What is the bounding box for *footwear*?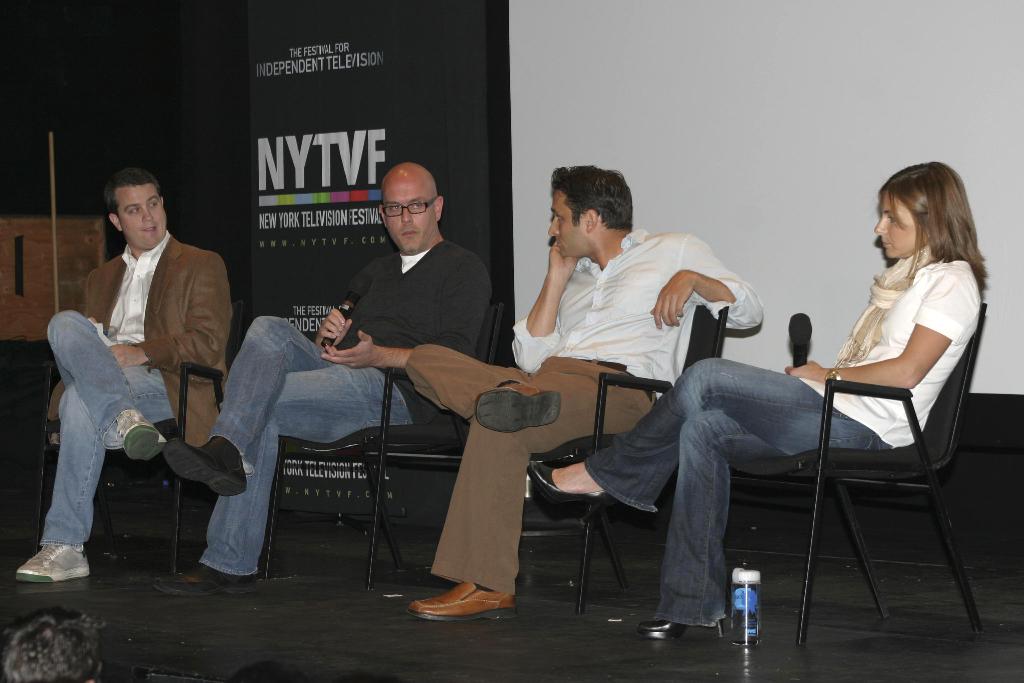
115:408:170:462.
